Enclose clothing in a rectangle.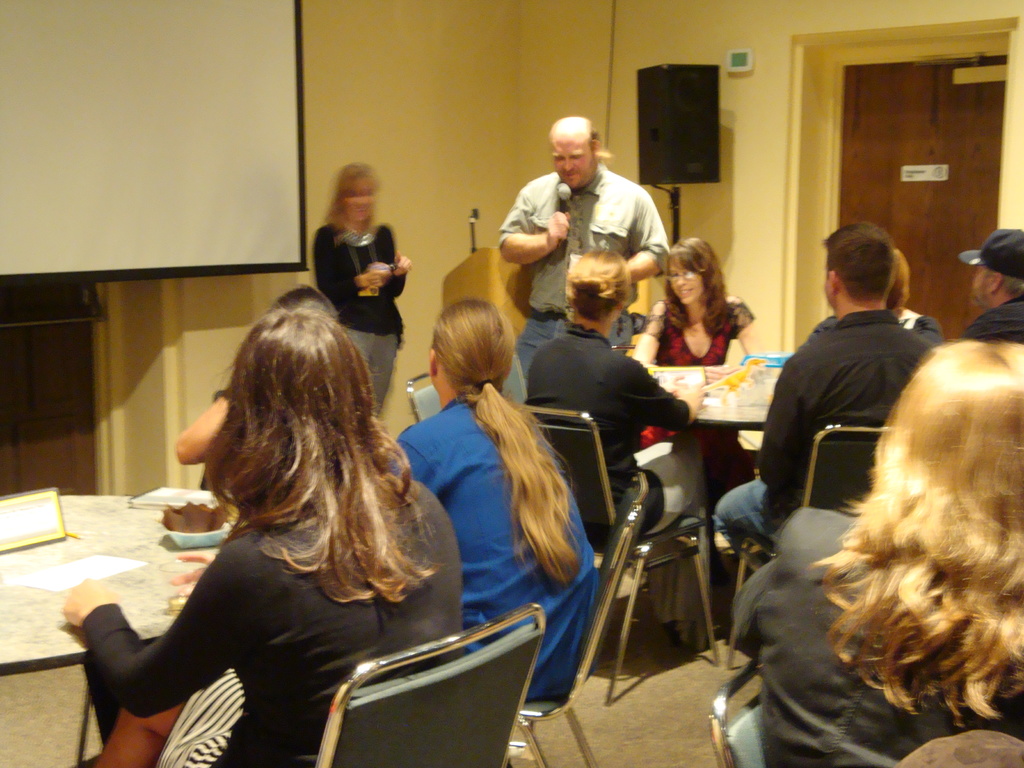
714/310/940/556.
